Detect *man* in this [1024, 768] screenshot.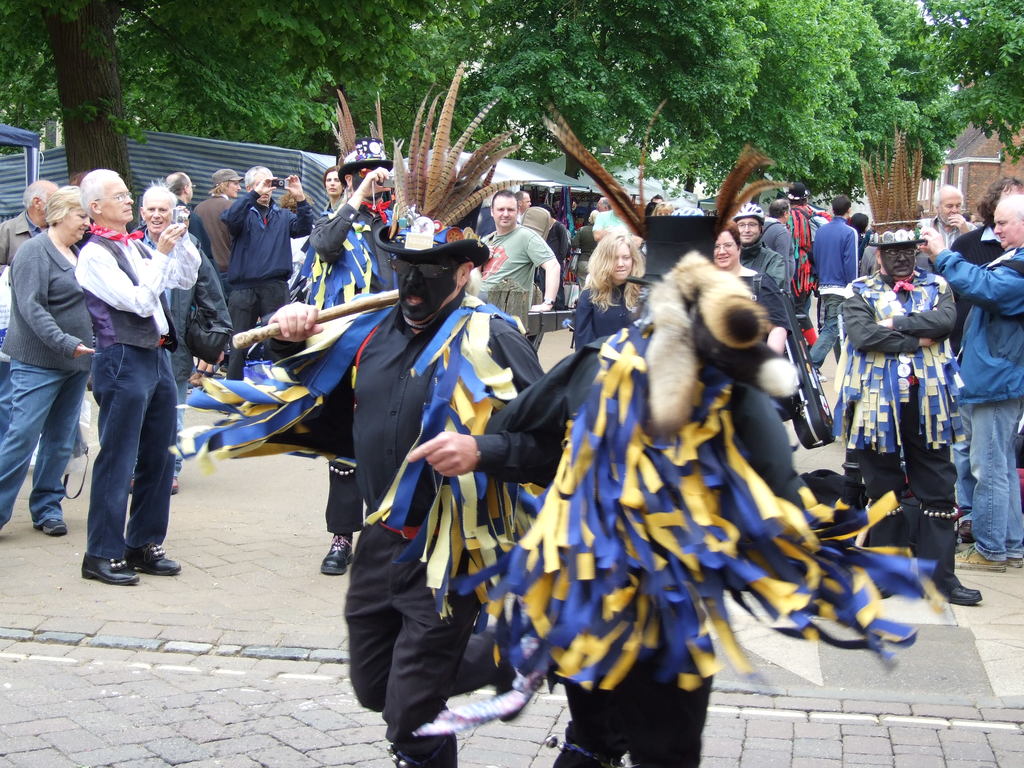
Detection: 231/223/570/767.
